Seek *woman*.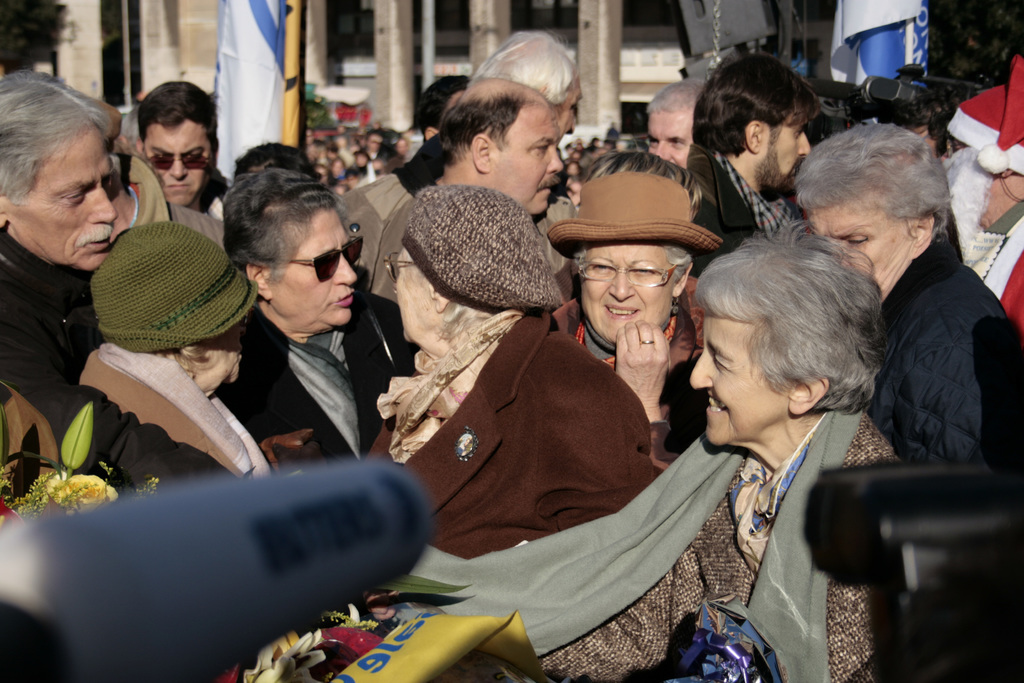
<box>364,222,905,682</box>.
